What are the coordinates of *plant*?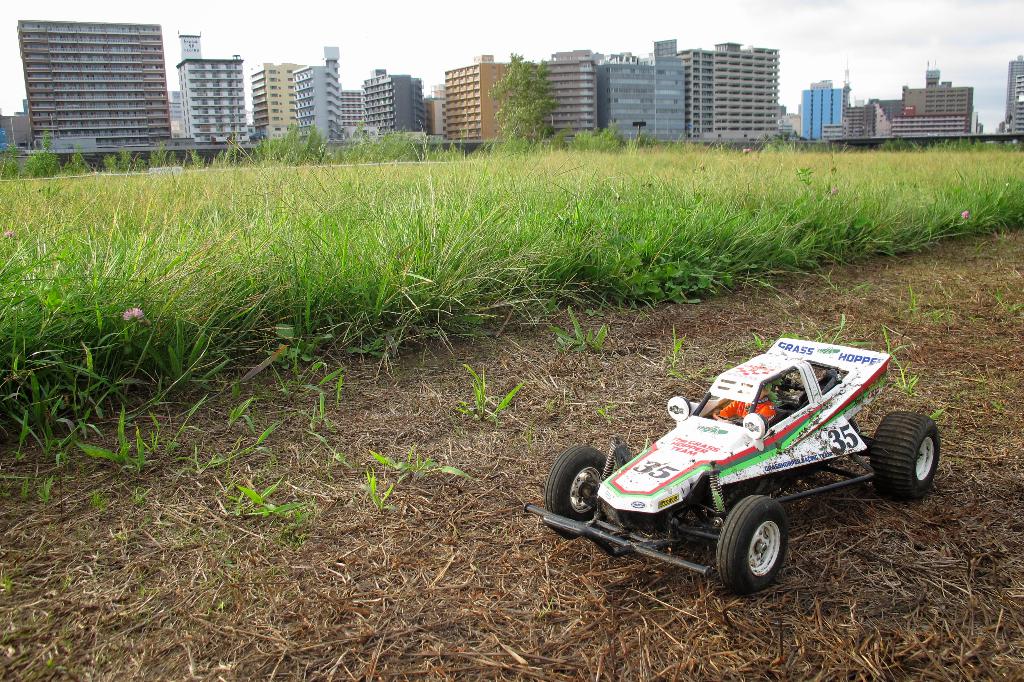
x1=45, y1=651, x2=63, y2=671.
